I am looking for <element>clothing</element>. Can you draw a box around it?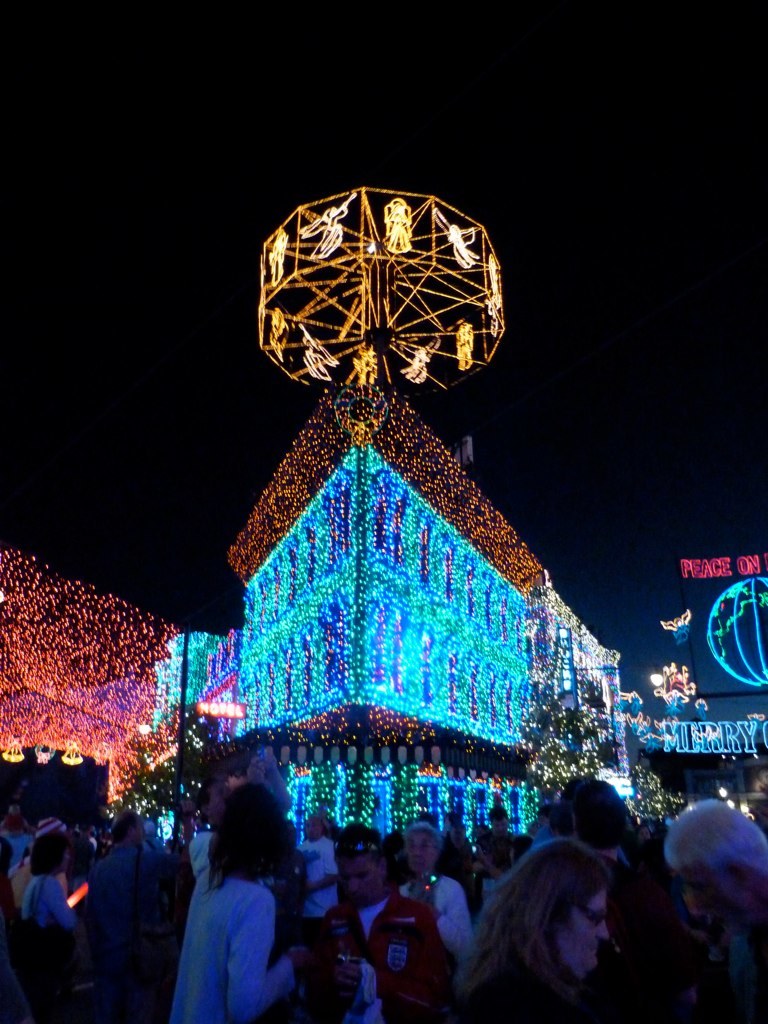
Sure, the bounding box is x1=16 y1=837 x2=767 y2=1023.
